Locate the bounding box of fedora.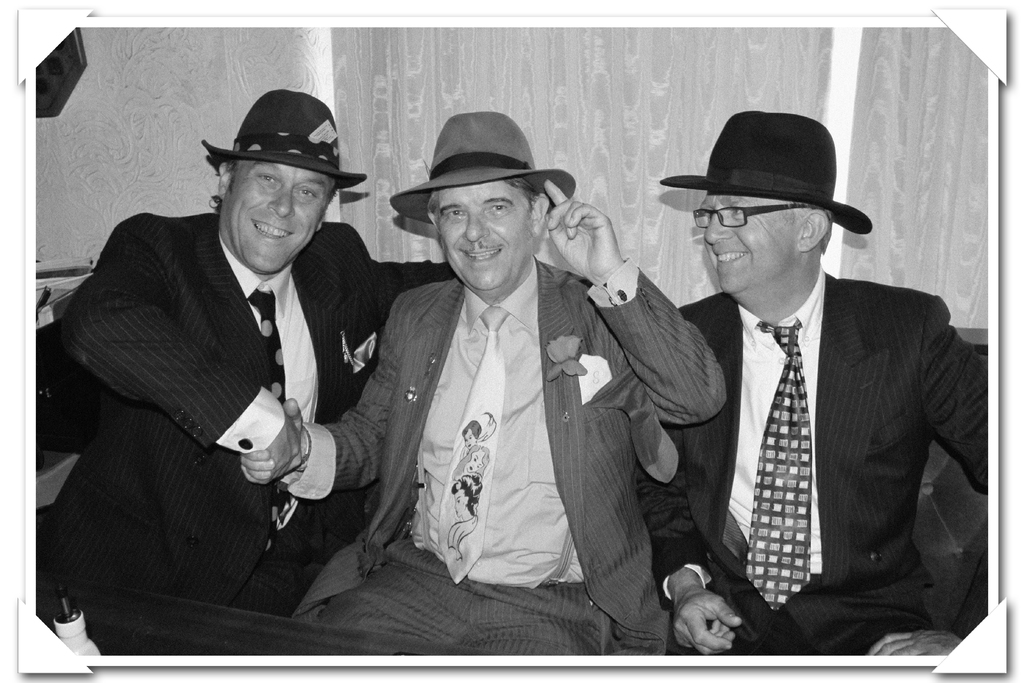
Bounding box: l=199, t=89, r=362, b=188.
